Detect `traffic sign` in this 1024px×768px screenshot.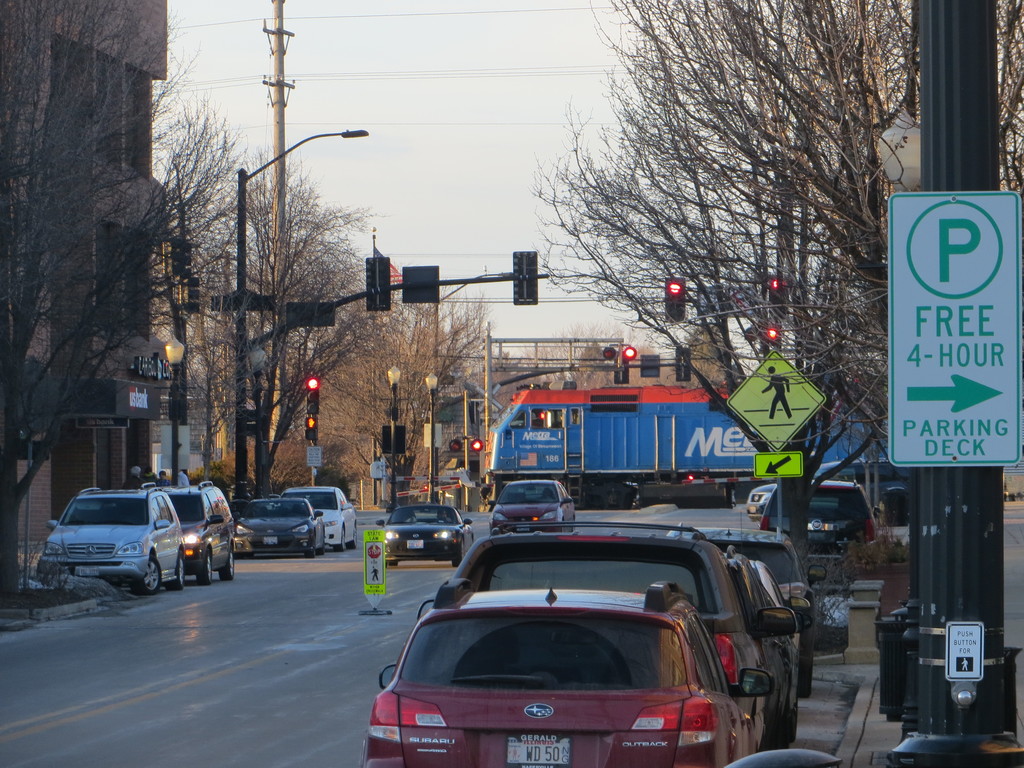
Detection: 447/440/462/450.
